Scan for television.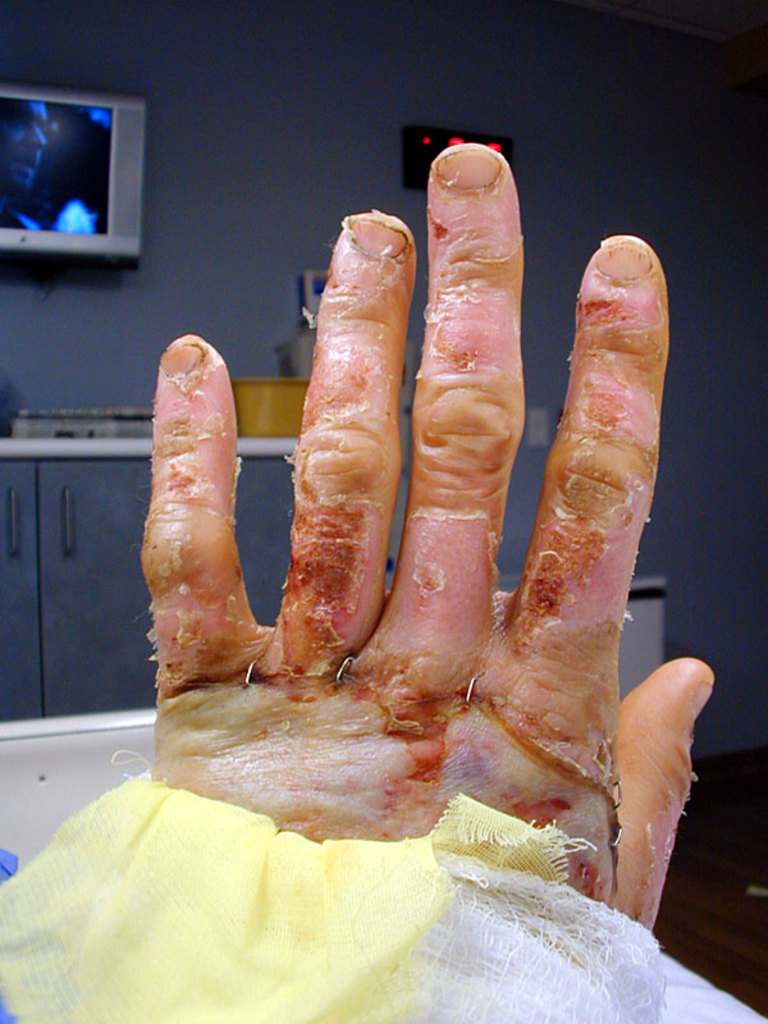
Scan result: left=0, top=83, right=145, bottom=260.
